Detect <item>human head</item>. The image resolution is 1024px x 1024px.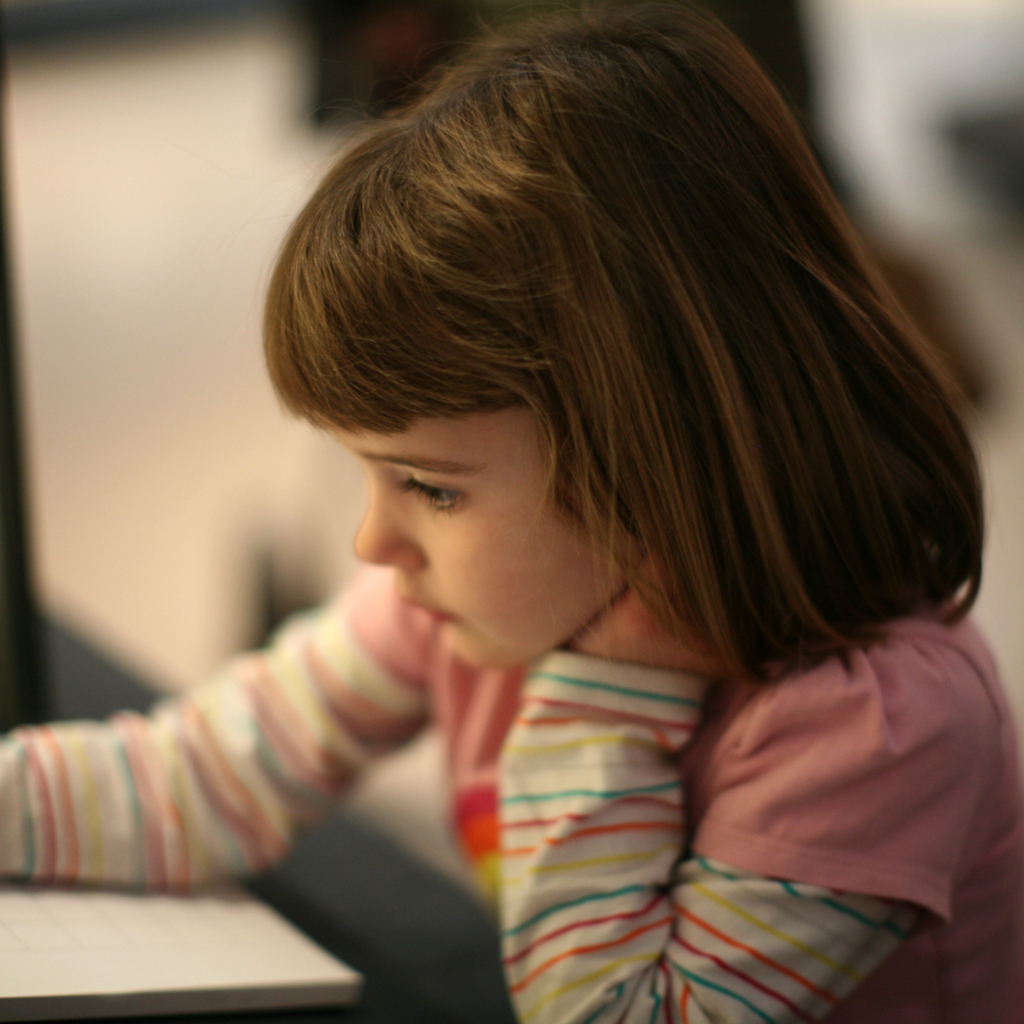
bbox(265, 35, 947, 715).
